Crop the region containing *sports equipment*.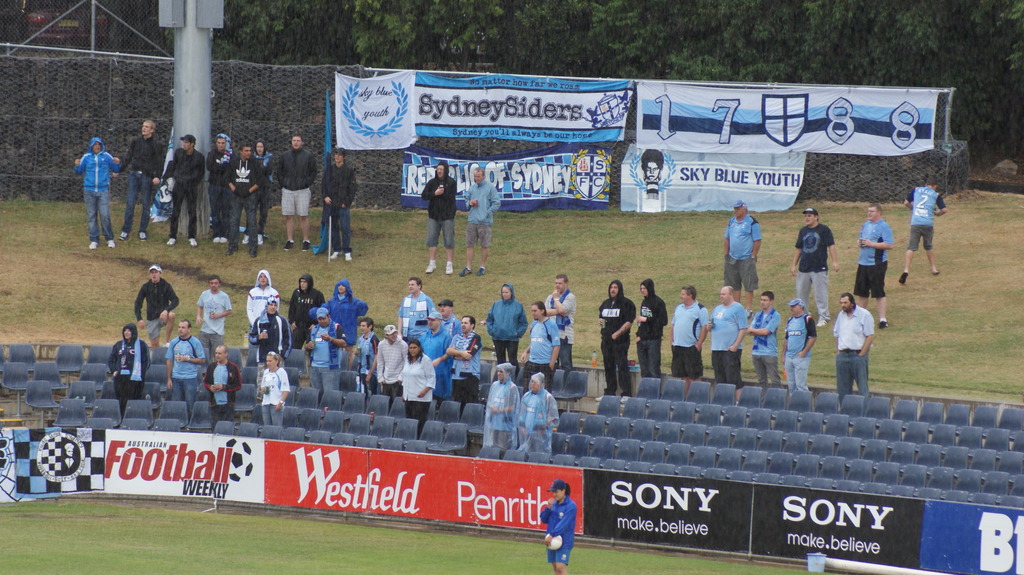
Crop region: select_region(546, 533, 564, 550).
